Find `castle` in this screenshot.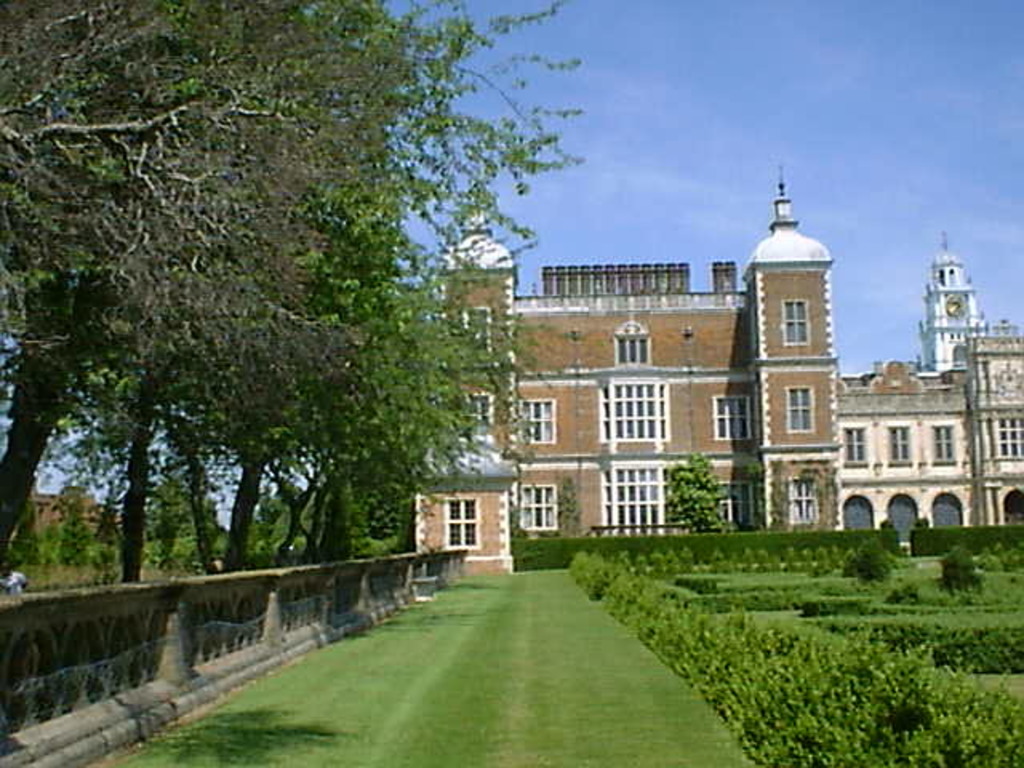
The bounding box for `castle` is region(402, 179, 1022, 584).
